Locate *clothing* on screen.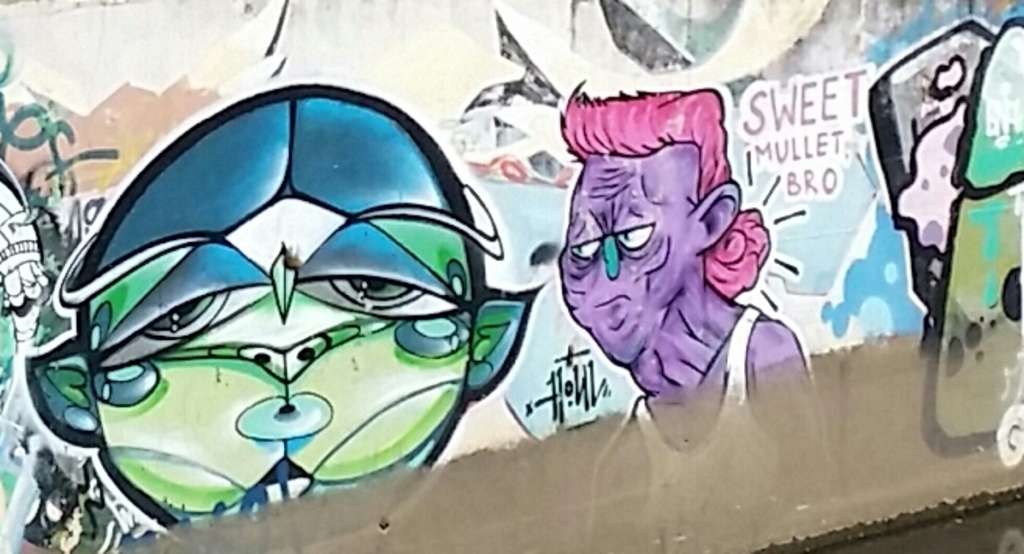
On screen at region(632, 304, 782, 527).
